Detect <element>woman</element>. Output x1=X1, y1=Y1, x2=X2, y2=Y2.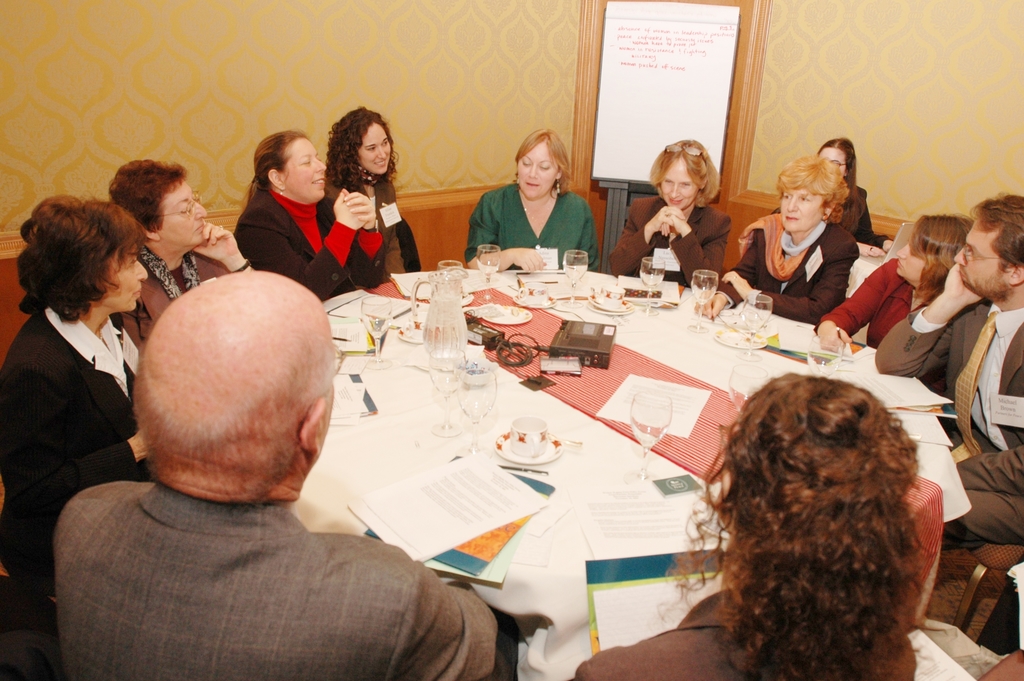
x1=564, y1=368, x2=934, y2=680.
